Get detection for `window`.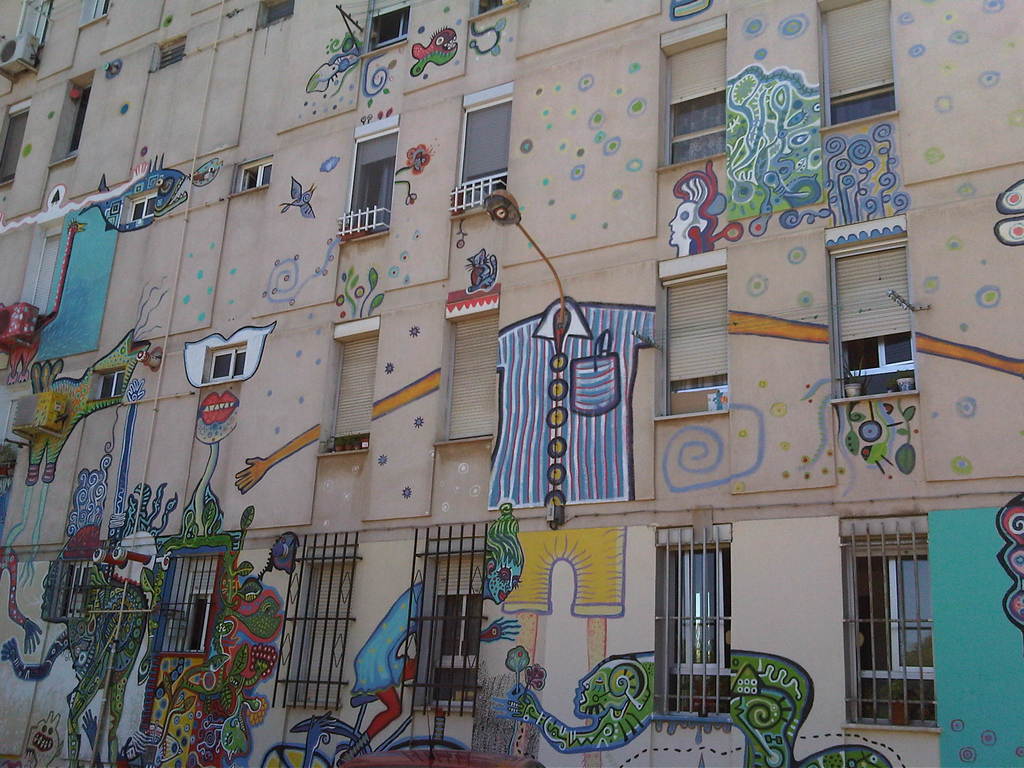
Detection: 347, 126, 396, 239.
